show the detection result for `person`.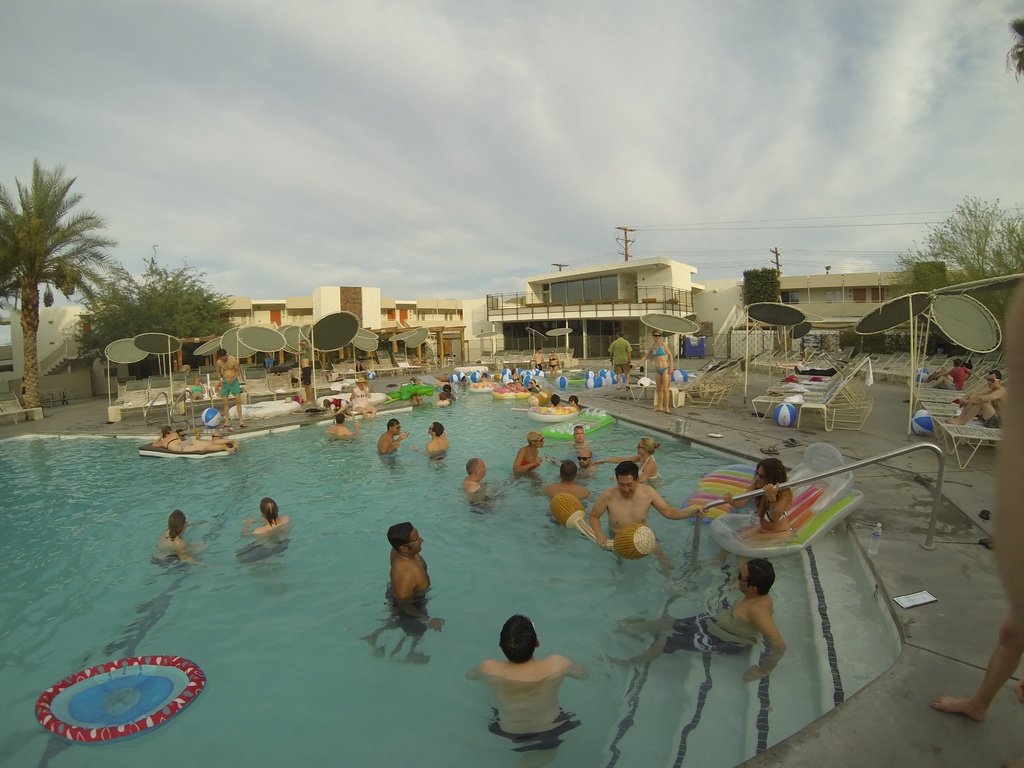
[941,371,1017,427].
